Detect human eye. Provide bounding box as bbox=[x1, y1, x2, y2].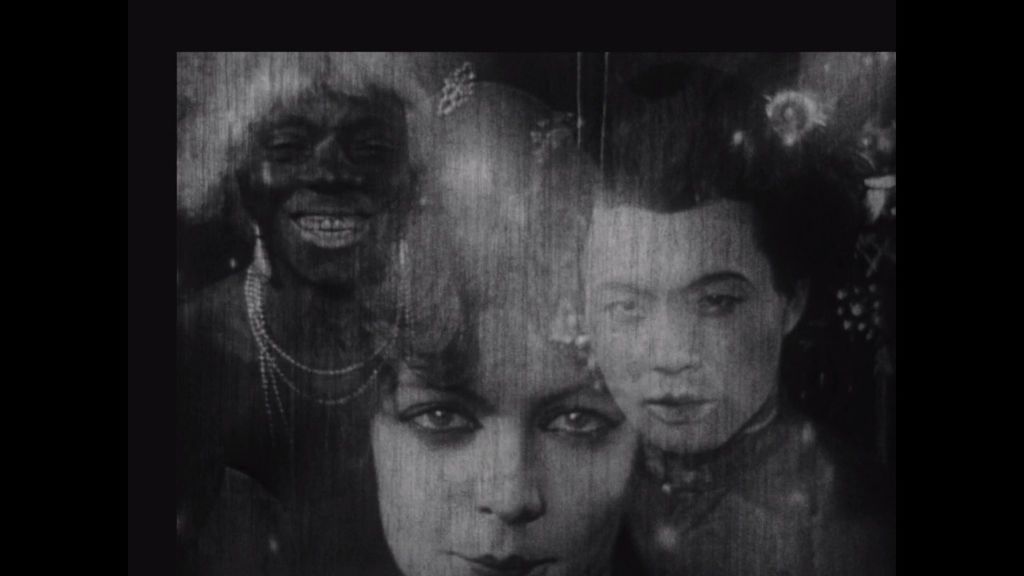
bbox=[263, 129, 310, 164].
